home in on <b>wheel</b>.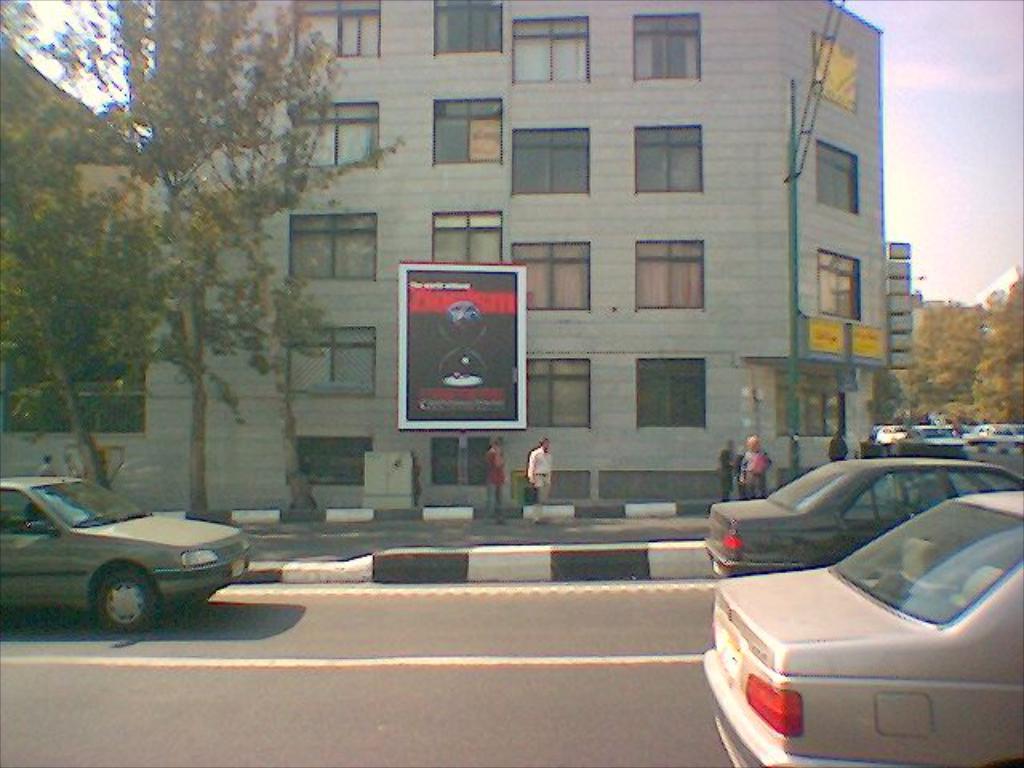
Homed in at (x1=77, y1=563, x2=157, y2=643).
